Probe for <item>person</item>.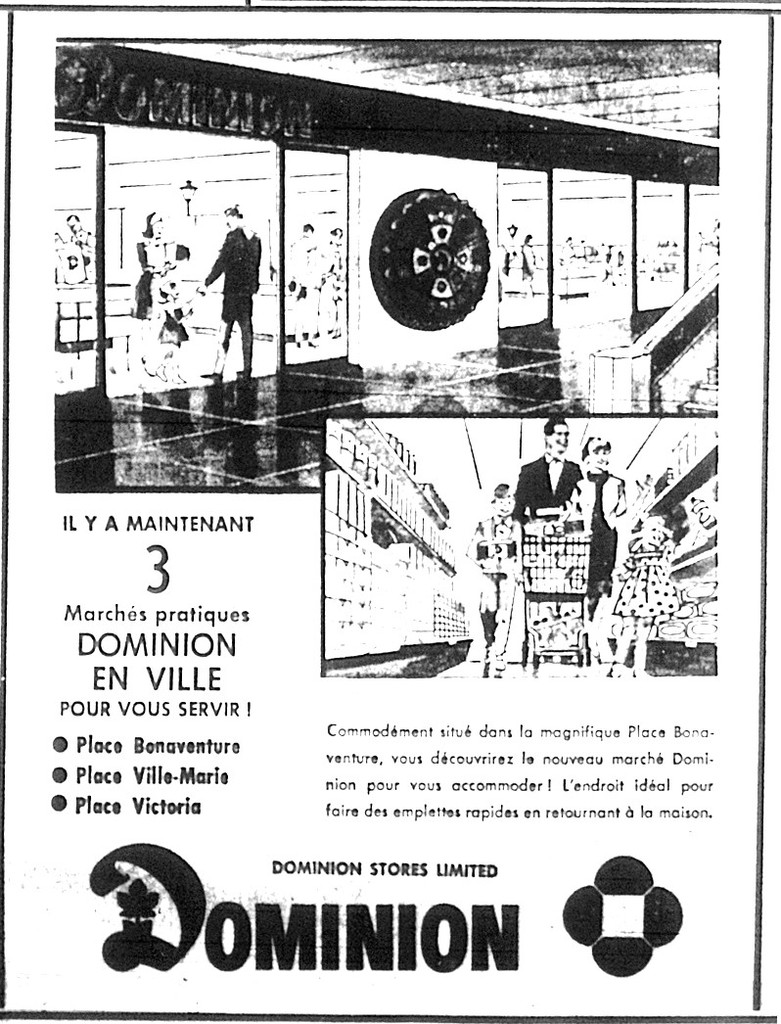
Probe result: 199/206/267/385.
